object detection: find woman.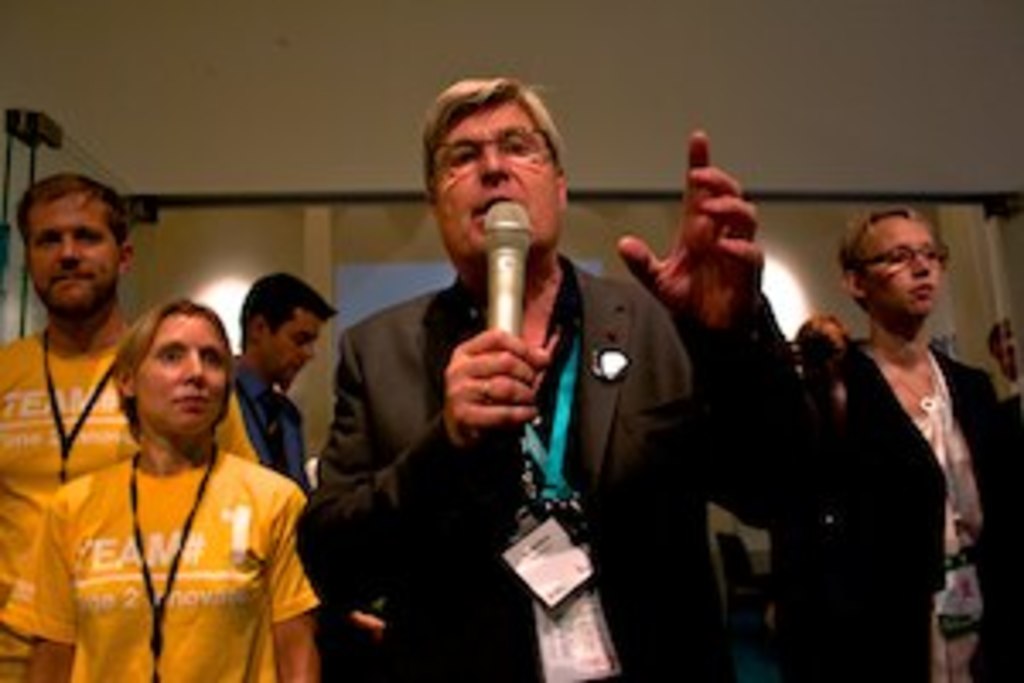
0/297/328/680.
